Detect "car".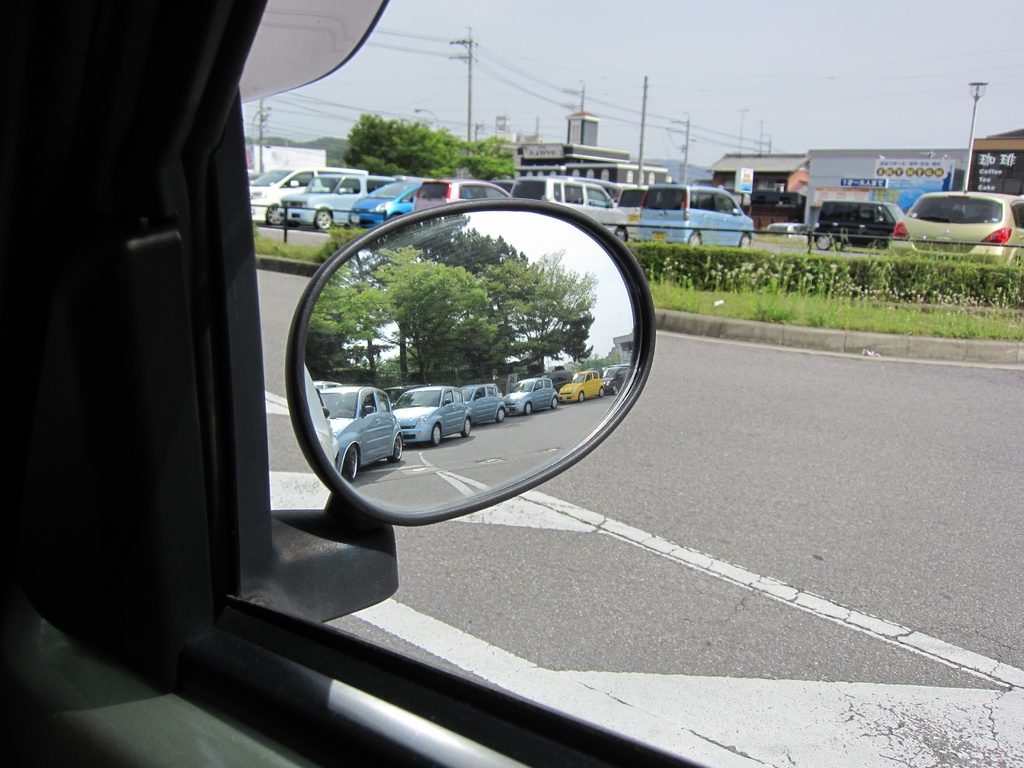
Detected at x1=313, y1=383, x2=401, y2=486.
